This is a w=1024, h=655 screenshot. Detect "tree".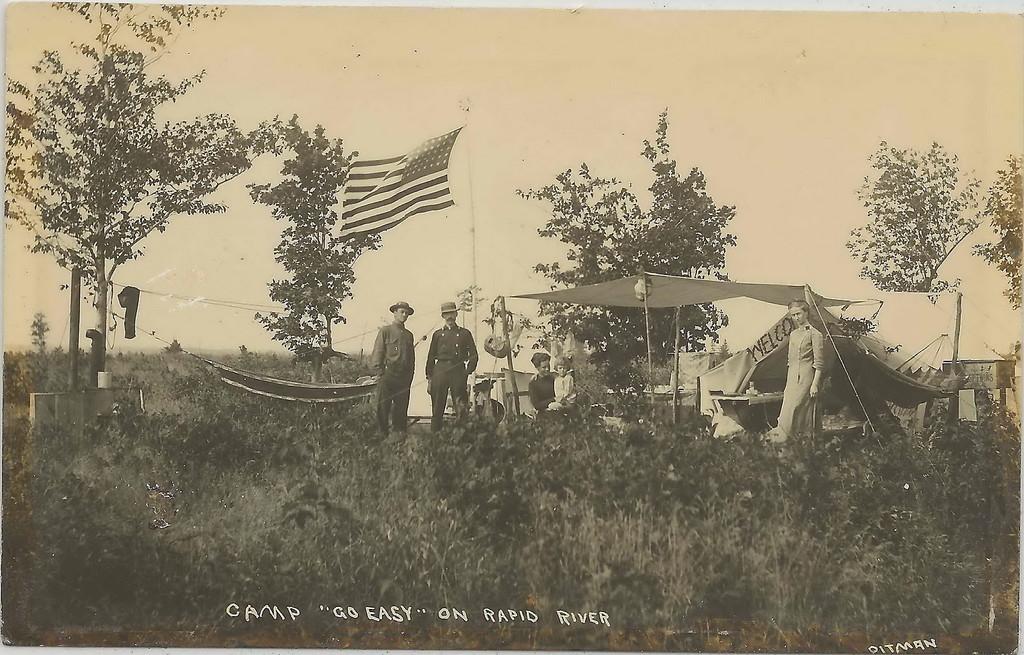
locate(3, 2, 296, 389).
